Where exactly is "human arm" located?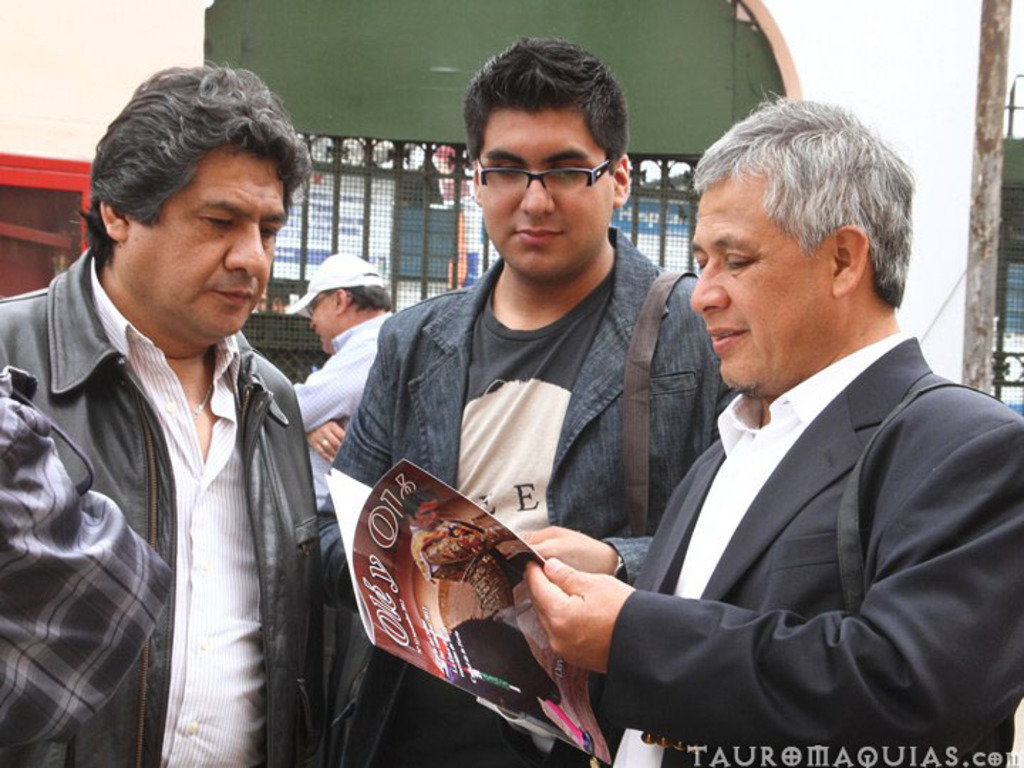
Its bounding box is {"x1": 317, "y1": 320, "x2": 394, "y2": 617}.
